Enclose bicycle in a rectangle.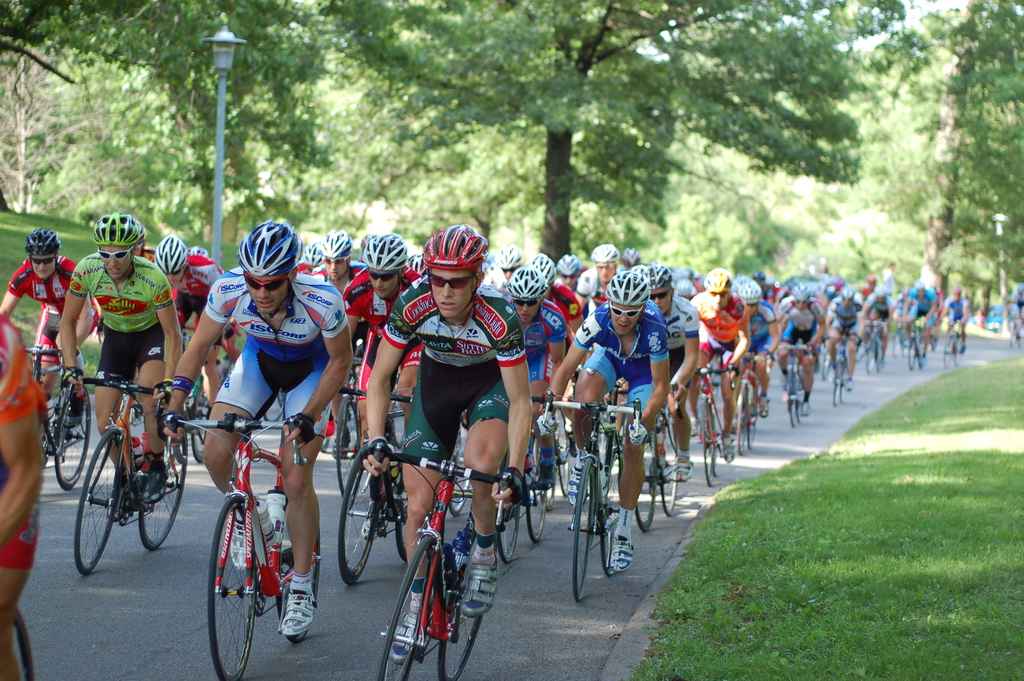
[632,382,675,530].
